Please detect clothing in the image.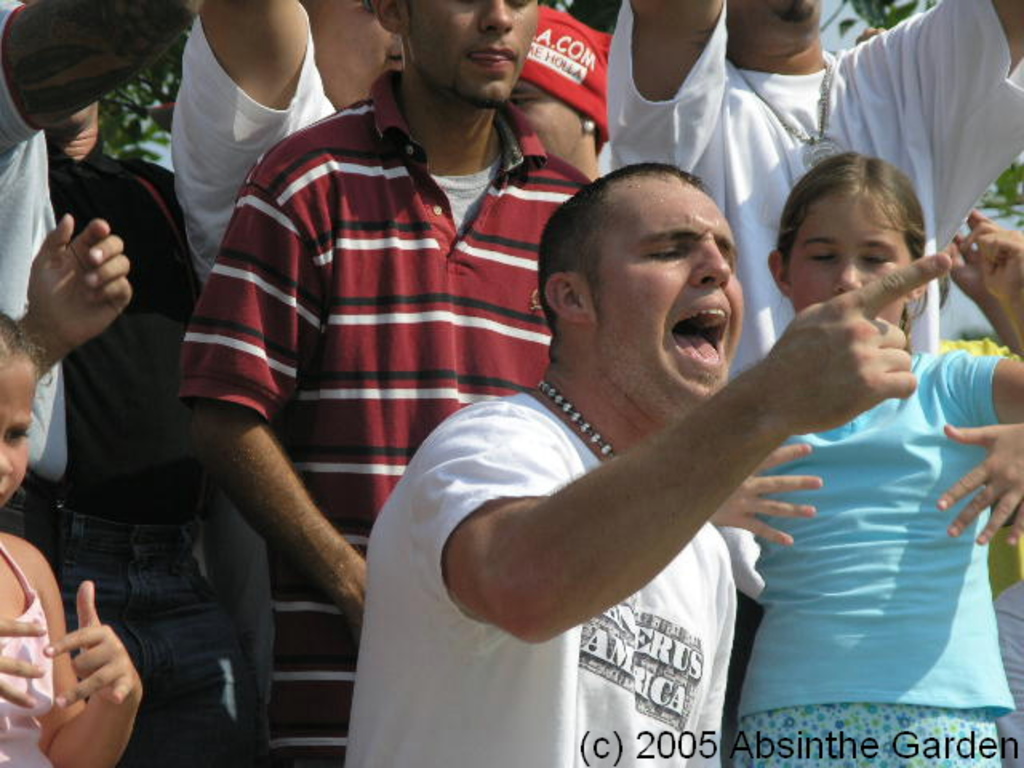
detection(728, 344, 1016, 766).
